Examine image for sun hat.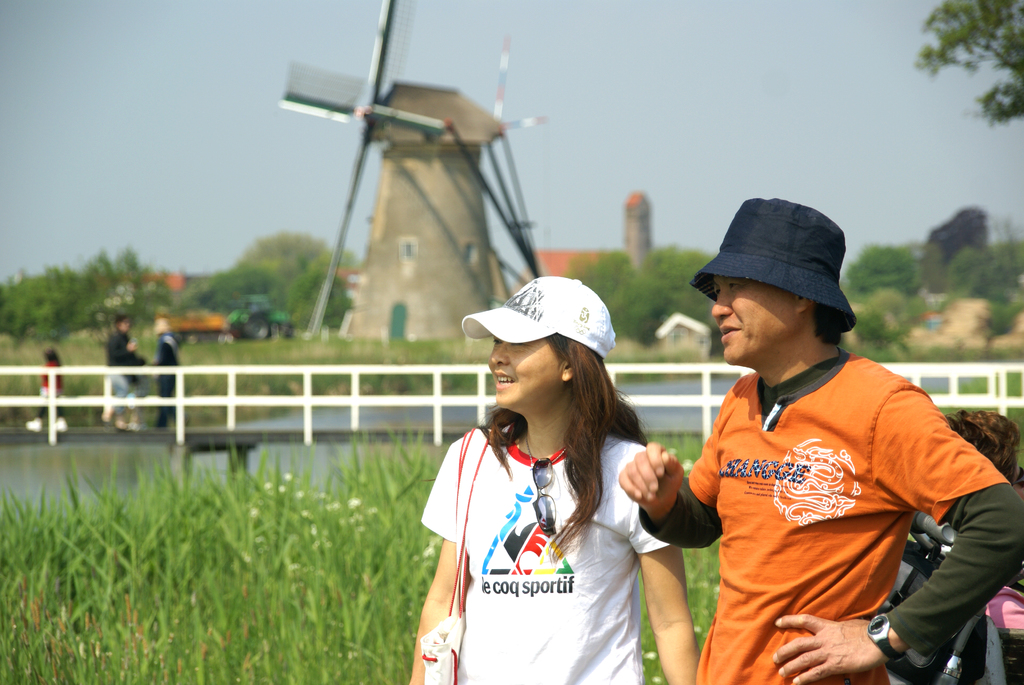
Examination result: left=455, top=274, right=612, bottom=365.
